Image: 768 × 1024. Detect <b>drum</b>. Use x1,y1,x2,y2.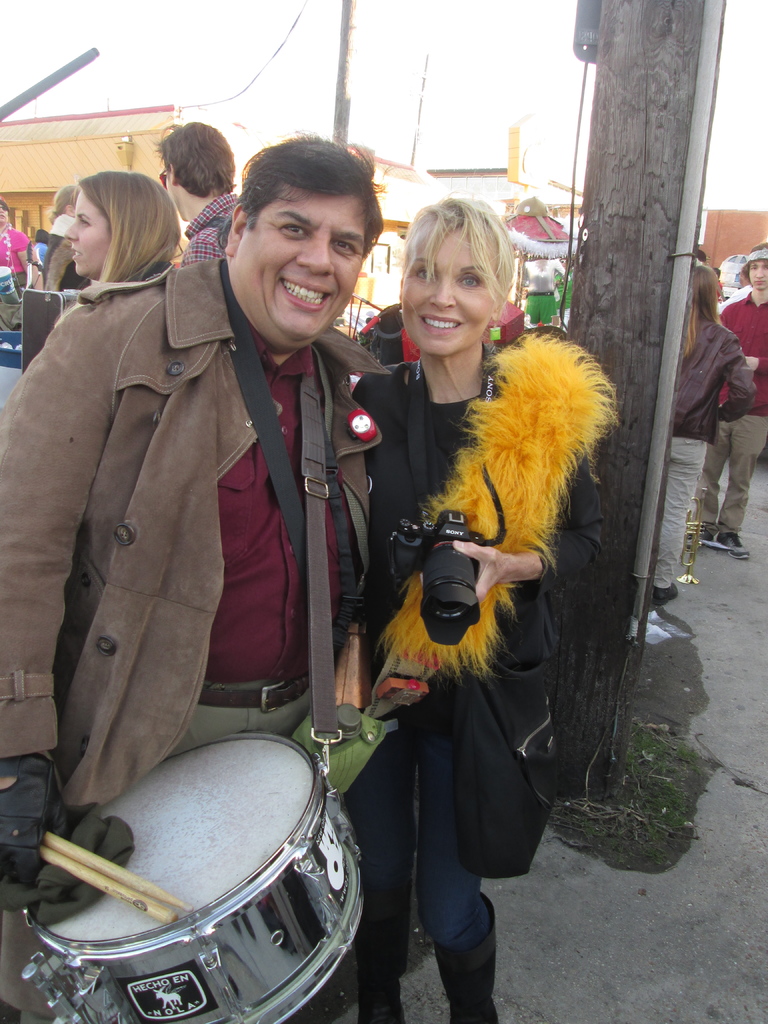
26,728,366,1023.
